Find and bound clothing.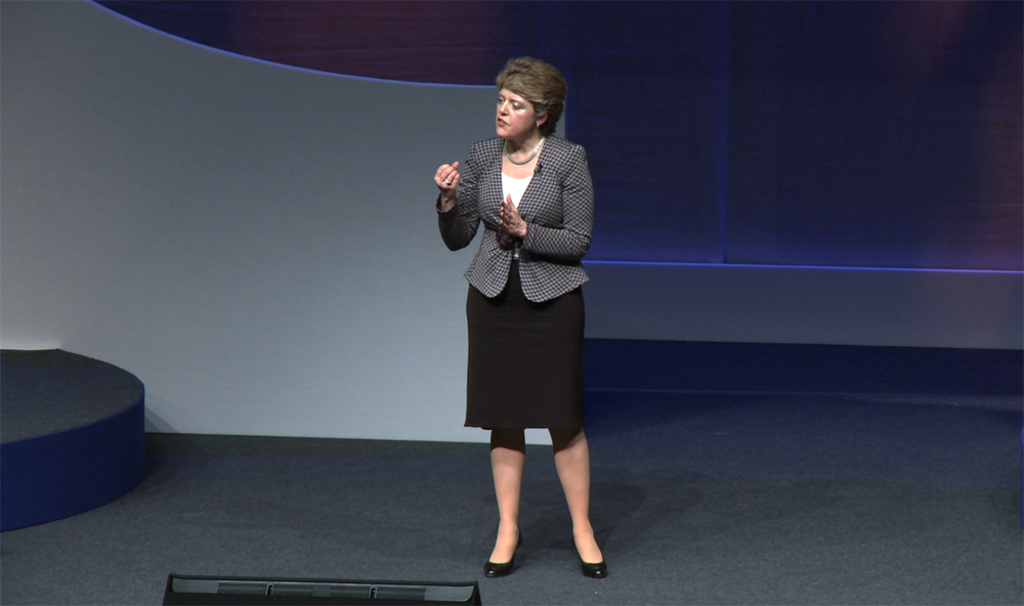
Bound: locate(440, 113, 599, 443).
